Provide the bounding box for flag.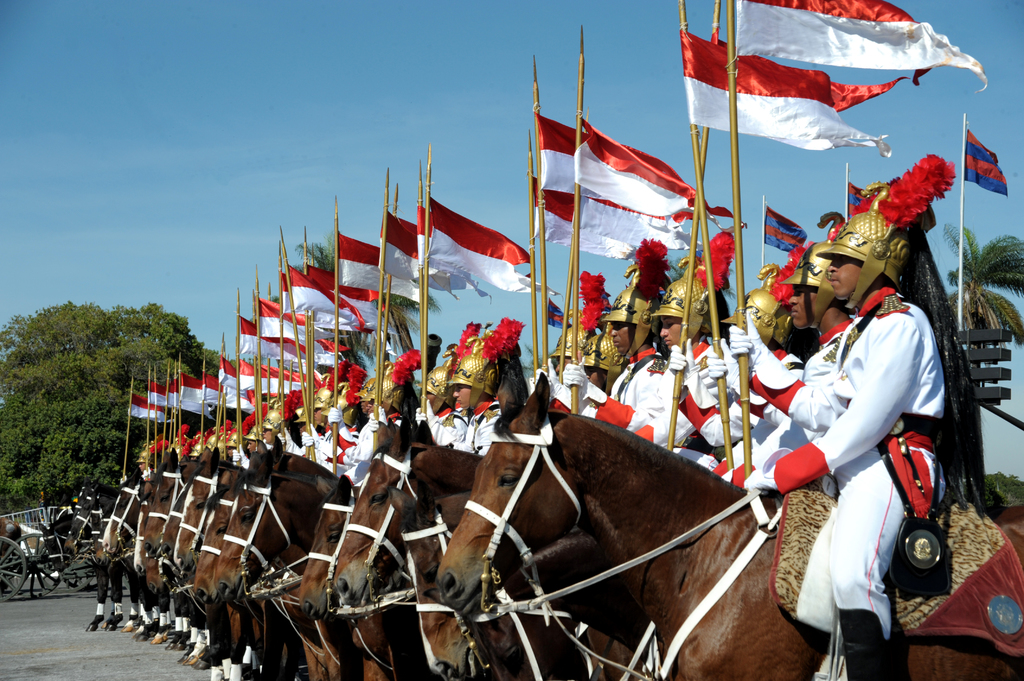
(308,264,383,317).
